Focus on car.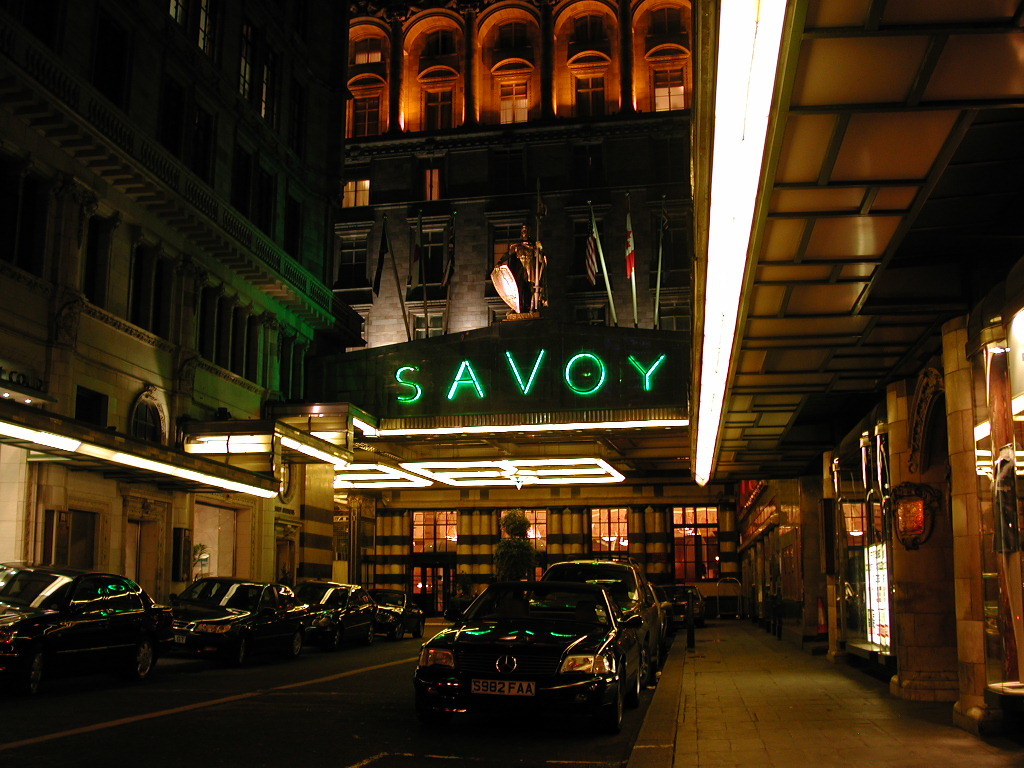
Focused at box(569, 560, 676, 680).
